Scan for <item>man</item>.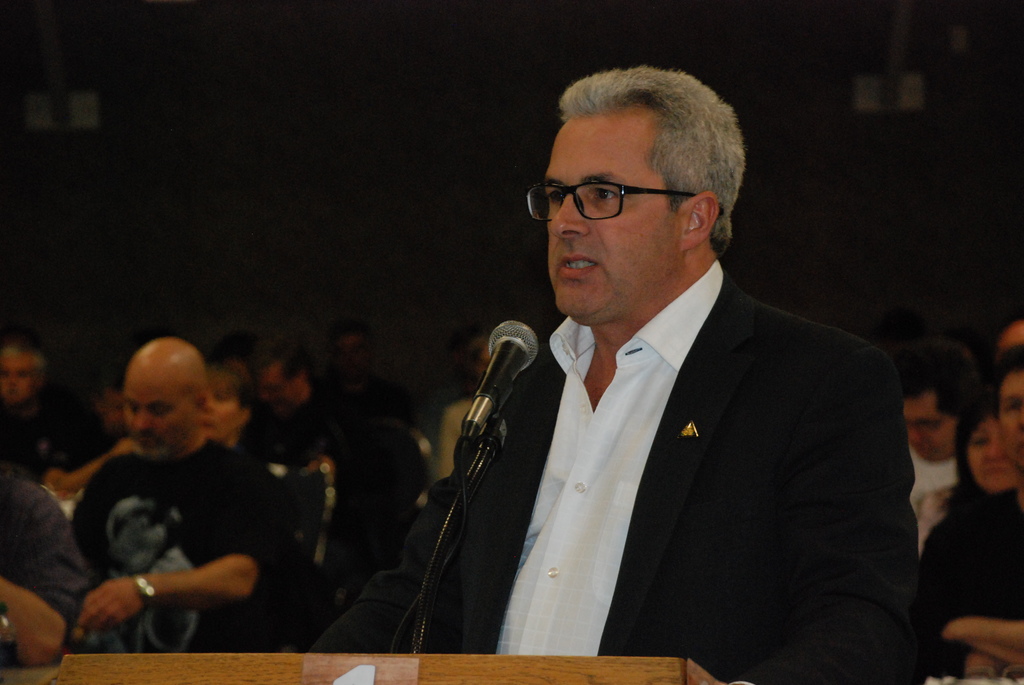
Scan result: box(251, 338, 431, 571).
